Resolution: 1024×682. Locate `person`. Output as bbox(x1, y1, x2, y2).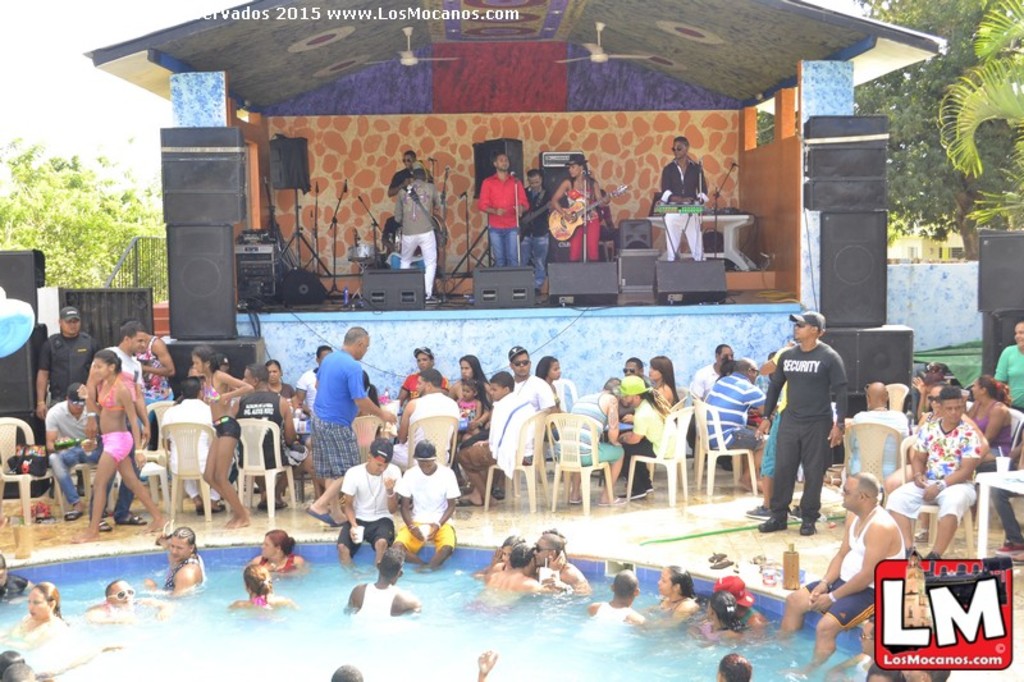
bbox(15, 664, 37, 681).
